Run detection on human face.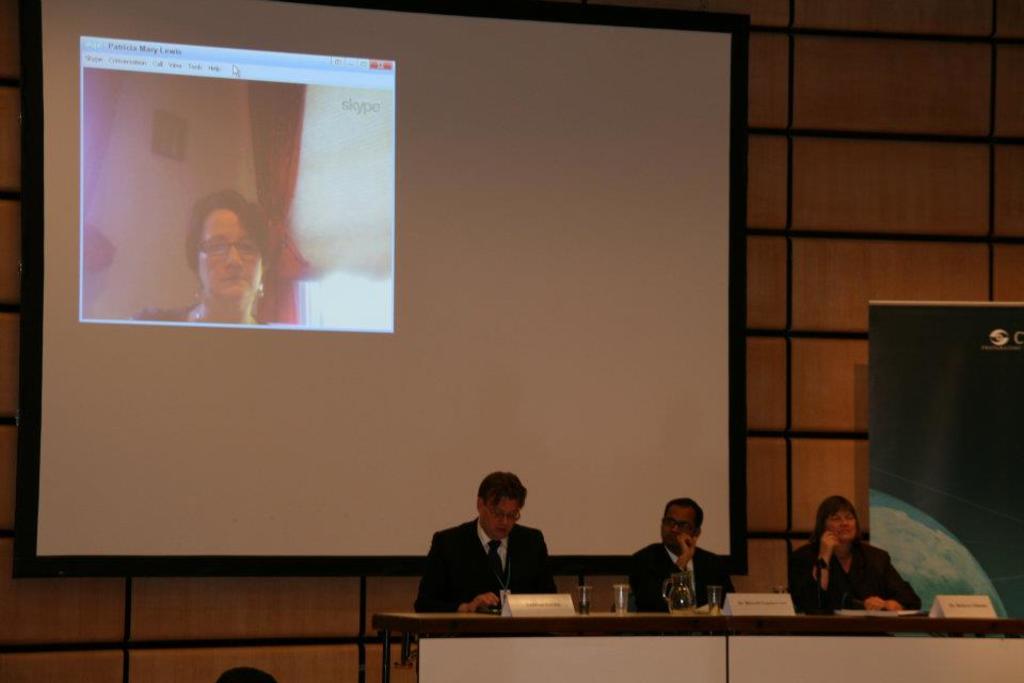
Result: locate(198, 209, 266, 303).
